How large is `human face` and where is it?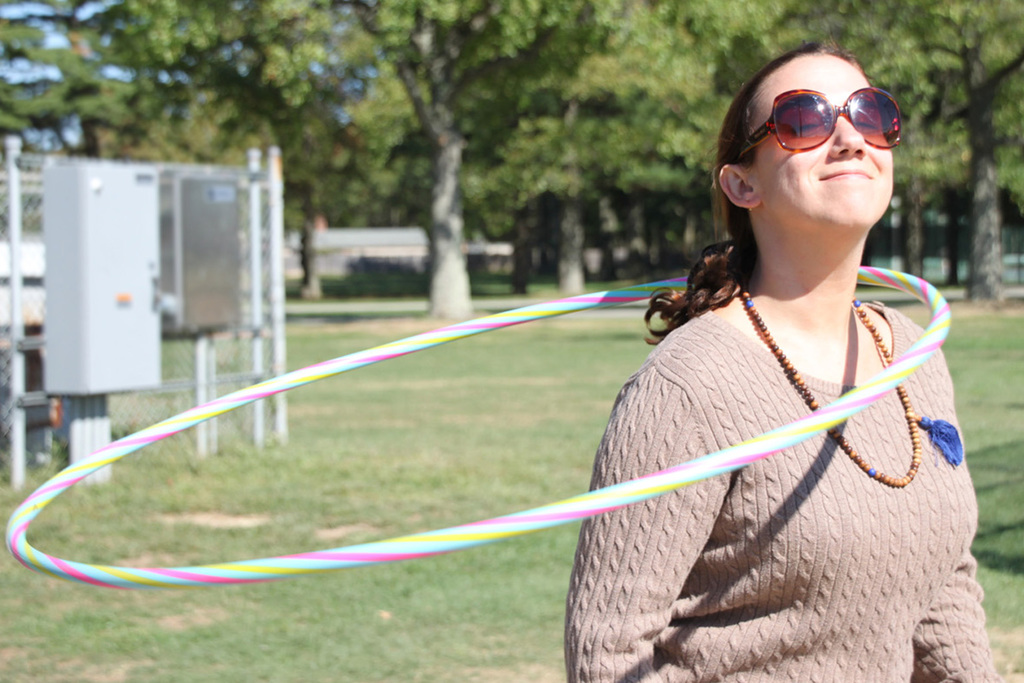
Bounding box: left=751, top=45, right=899, bottom=230.
